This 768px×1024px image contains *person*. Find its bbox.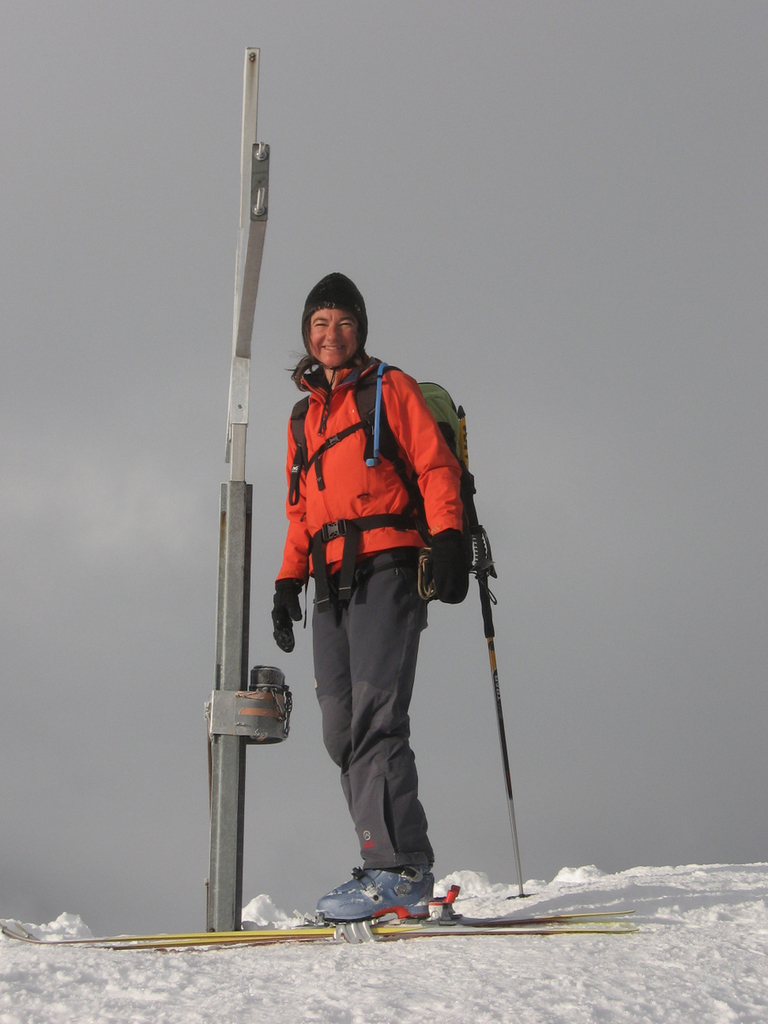
[x1=271, y1=272, x2=478, y2=928].
